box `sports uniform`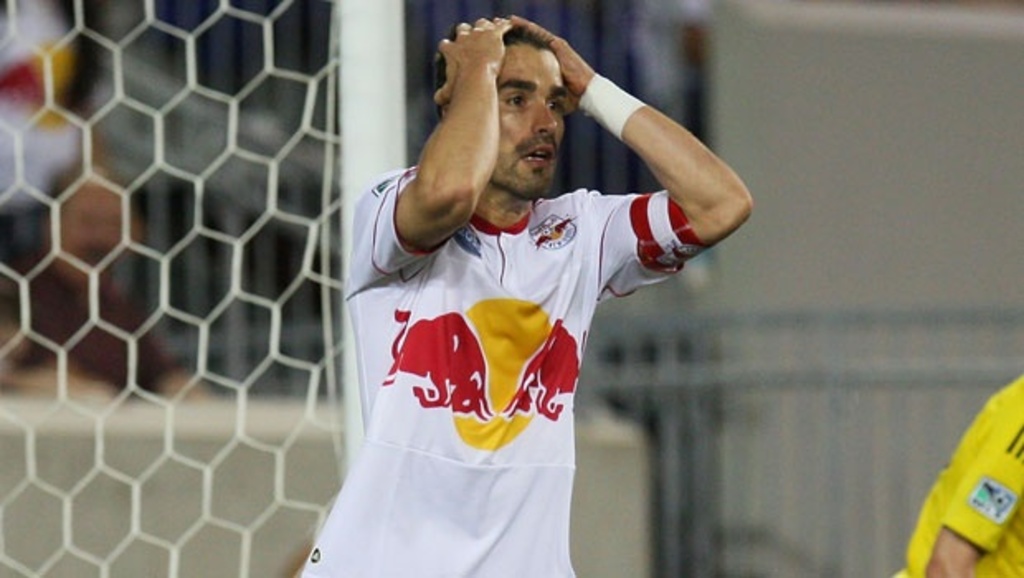
{"x1": 882, "y1": 372, "x2": 1022, "y2": 576}
